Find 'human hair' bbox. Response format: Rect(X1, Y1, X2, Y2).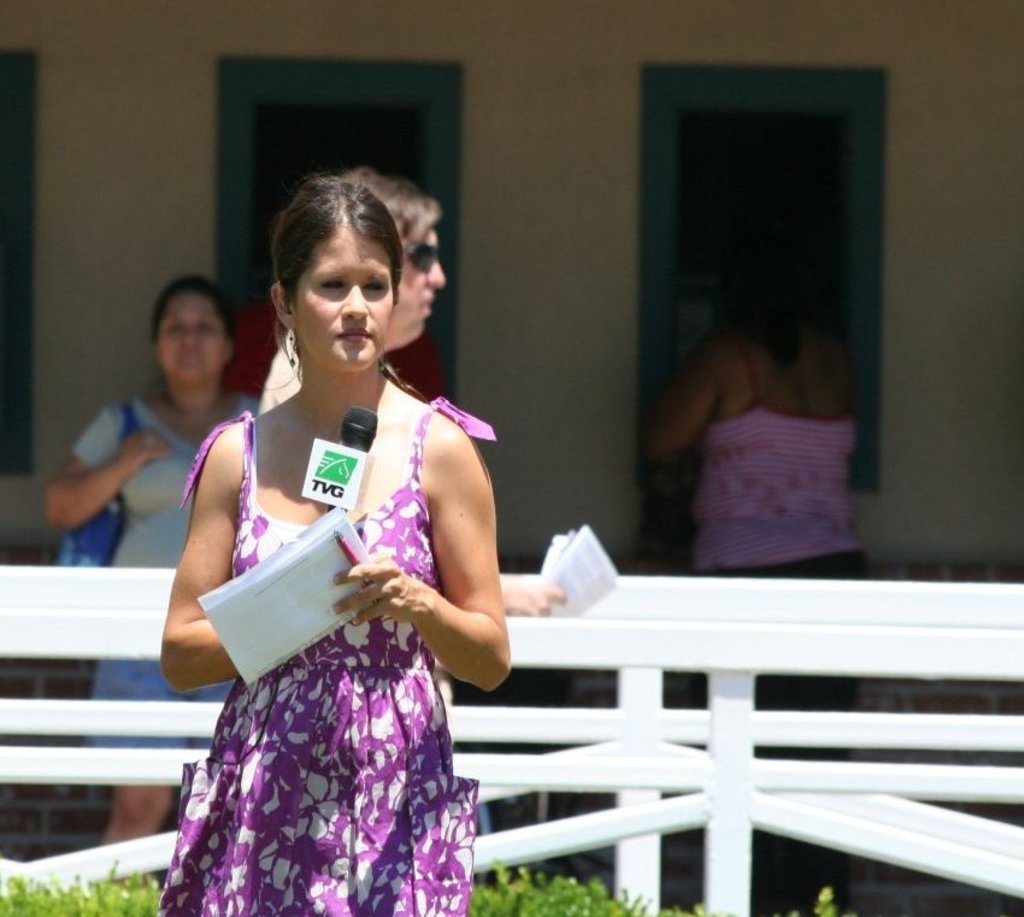
Rect(263, 170, 406, 310).
